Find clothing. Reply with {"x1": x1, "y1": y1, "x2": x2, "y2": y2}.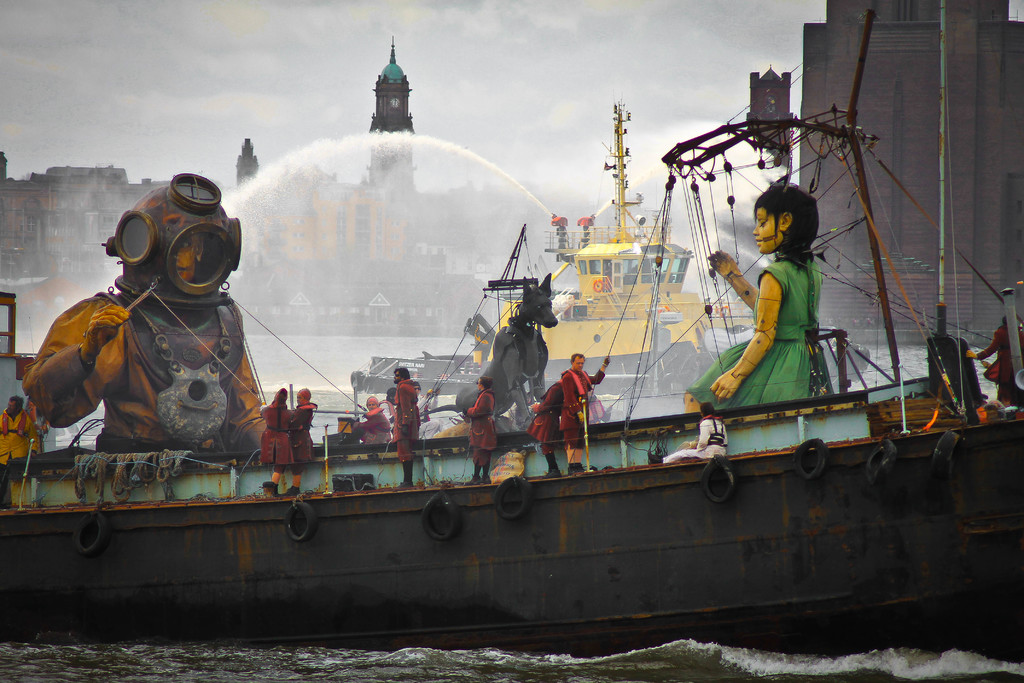
{"x1": 0, "y1": 406, "x2": 36, "y2": 468}.
